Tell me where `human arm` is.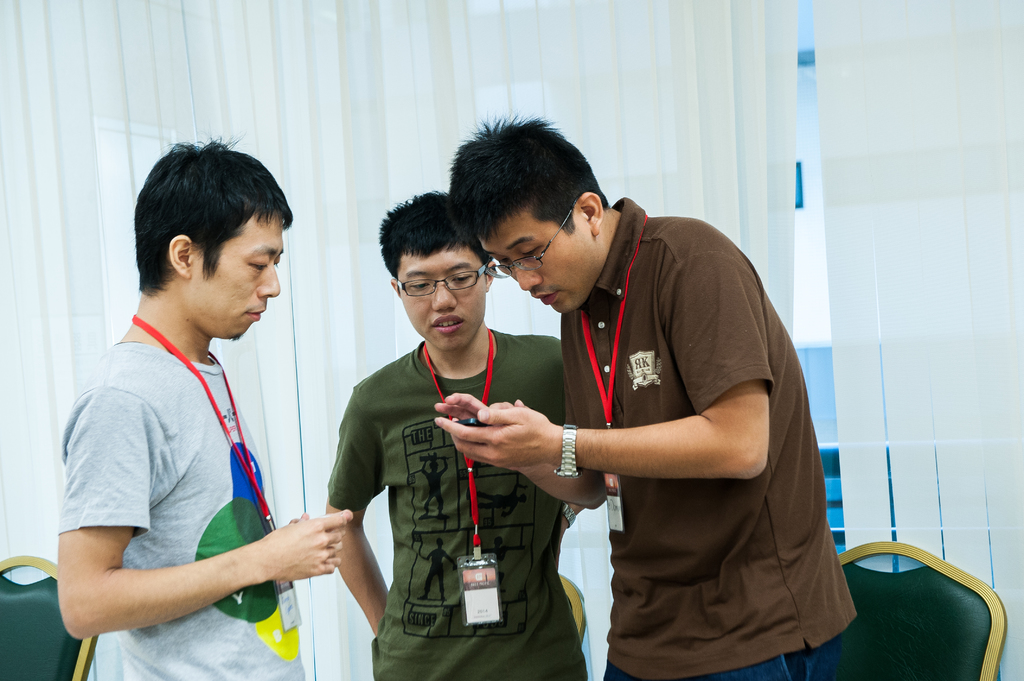
`human arm` is at bbox(250, 502, 357, 593).
